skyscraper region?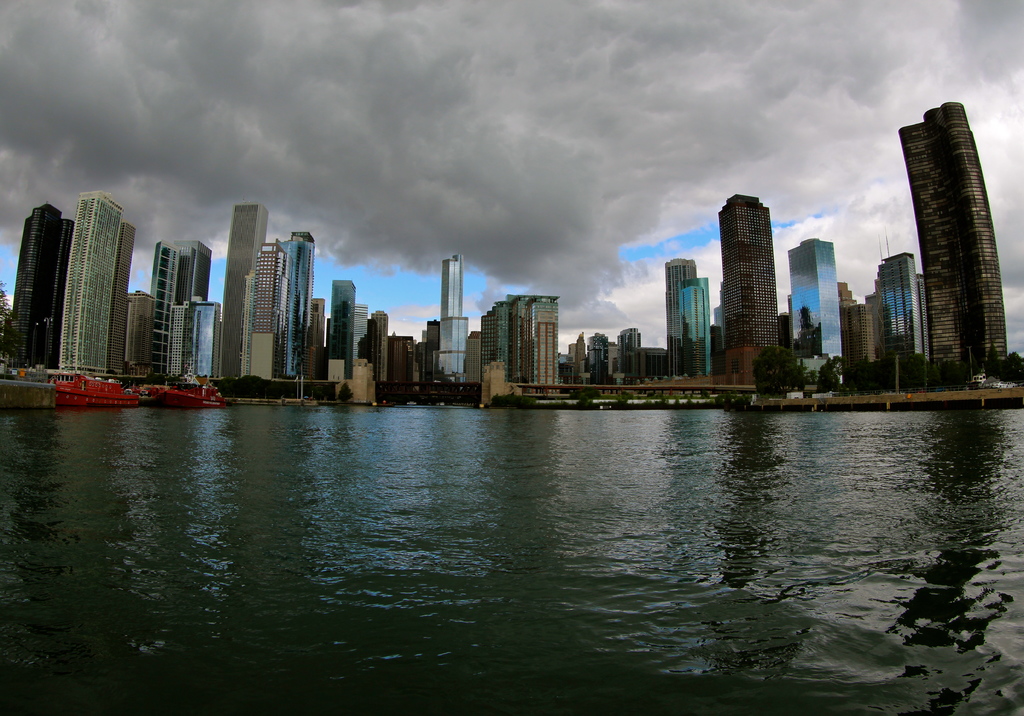
x1=719 y1=197 x2=780 y2=389
